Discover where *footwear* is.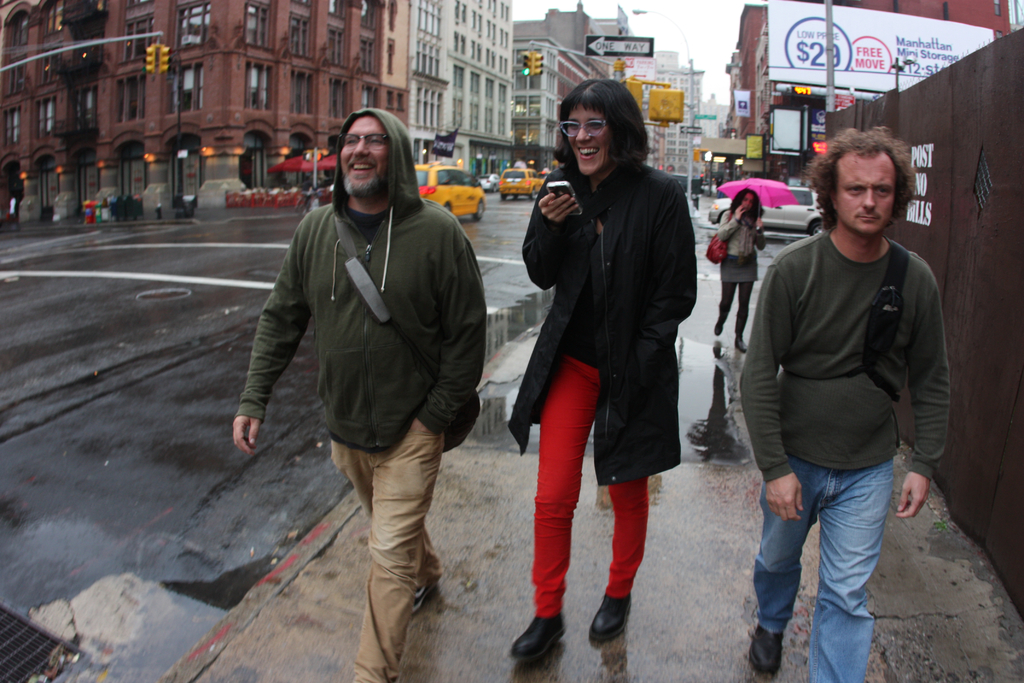
Discovered at bbox(589, 590, 632, 642).
